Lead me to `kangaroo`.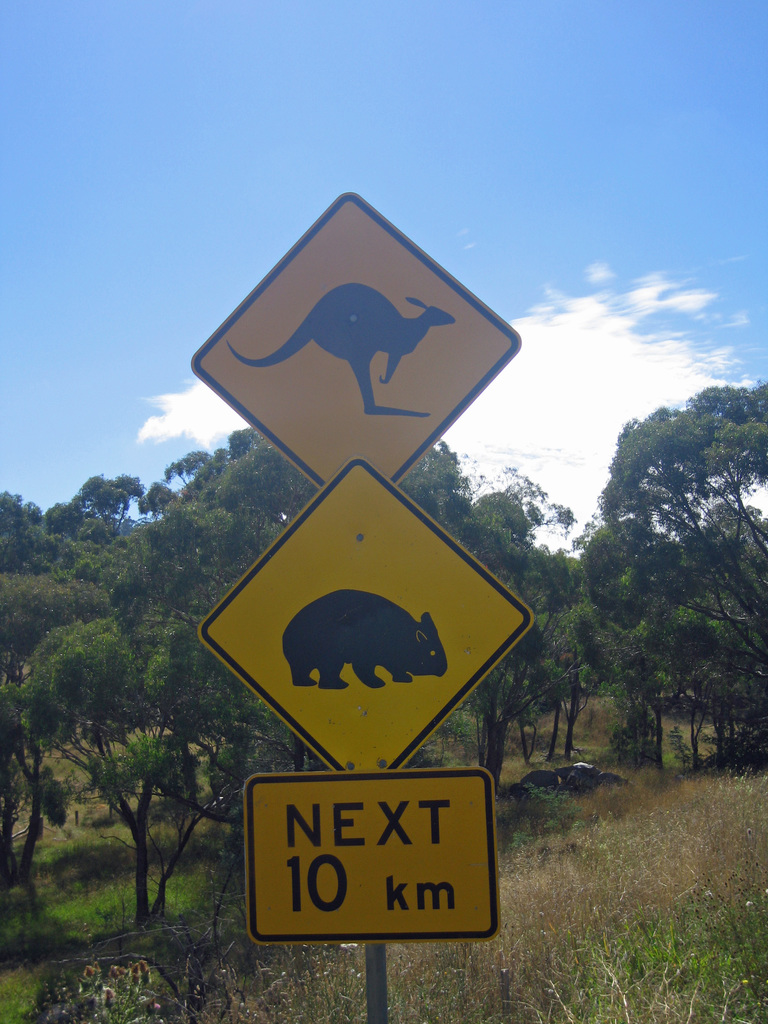
Lead to pyautogui.locateOnScreen(227, 281, 458, 420).
